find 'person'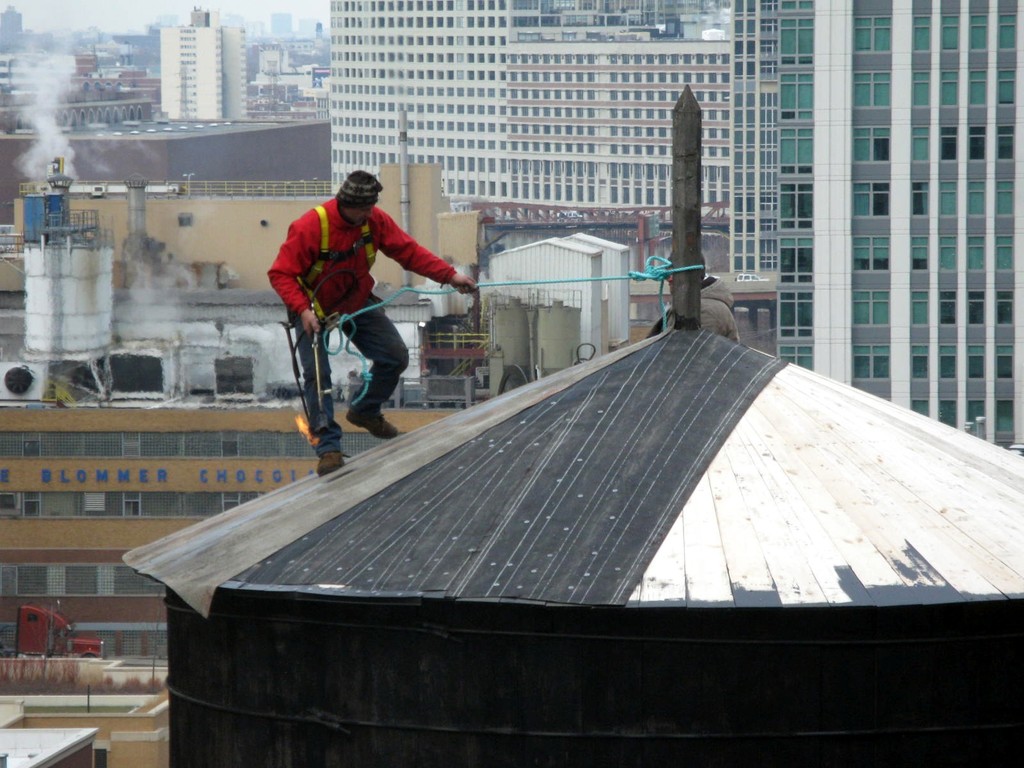
Rect(264, 164, 452, 464)
